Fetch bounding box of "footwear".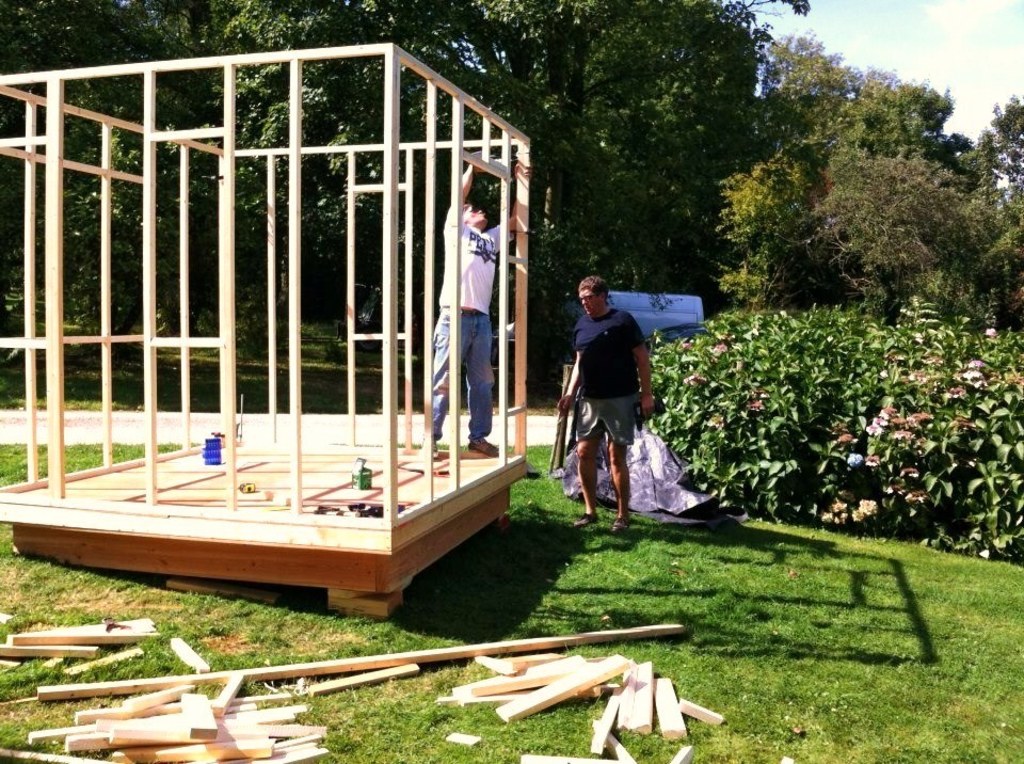
Bbox: crop(615, 513, 626, 528).
